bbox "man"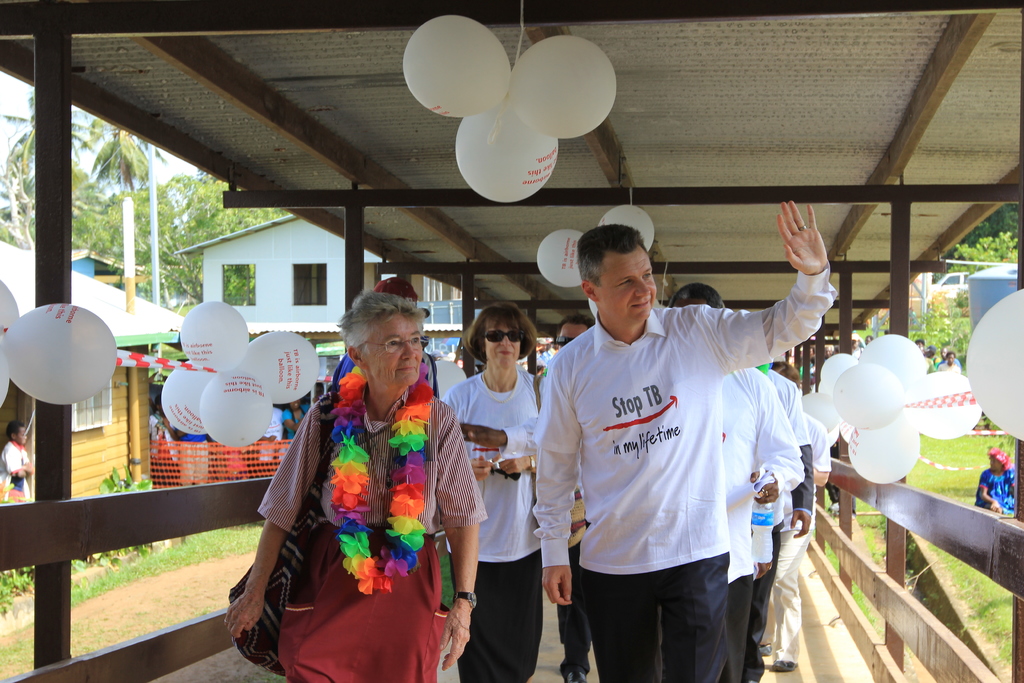
x1=746, y1=354, x2=813, y2=682
